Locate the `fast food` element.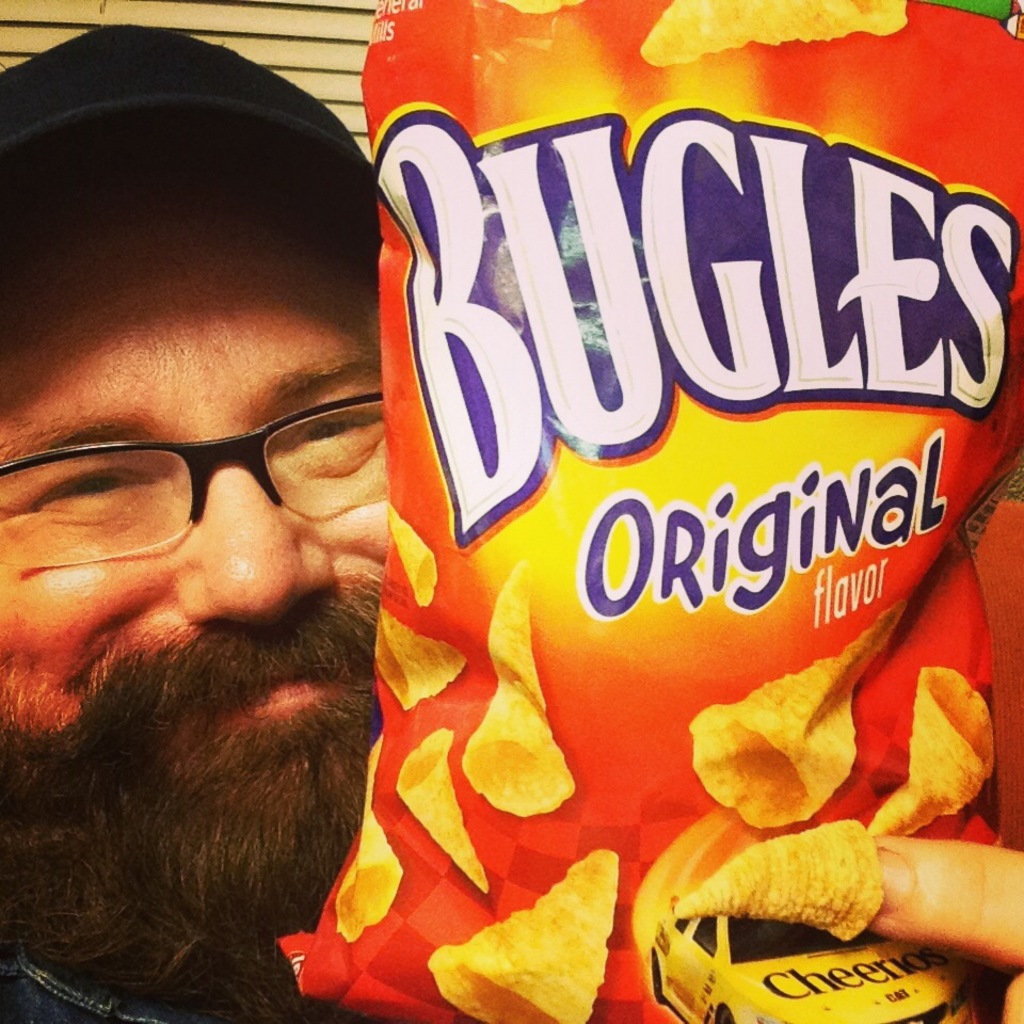
Element bbox: 368:602:477:704.
